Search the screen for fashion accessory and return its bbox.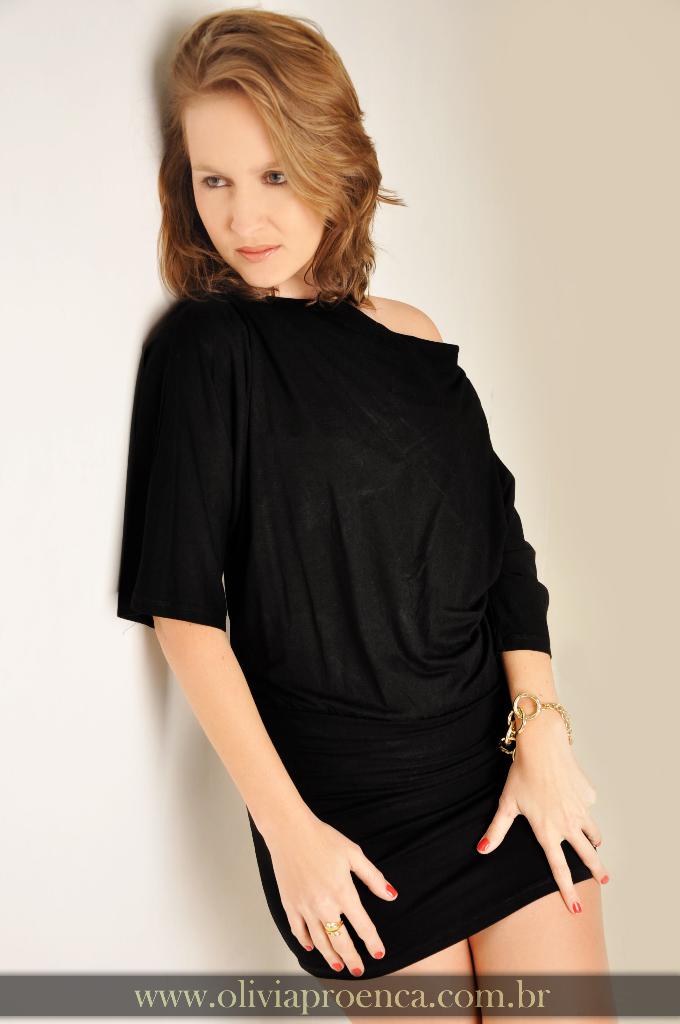
Found: detection(322, 922, 343, 939).
